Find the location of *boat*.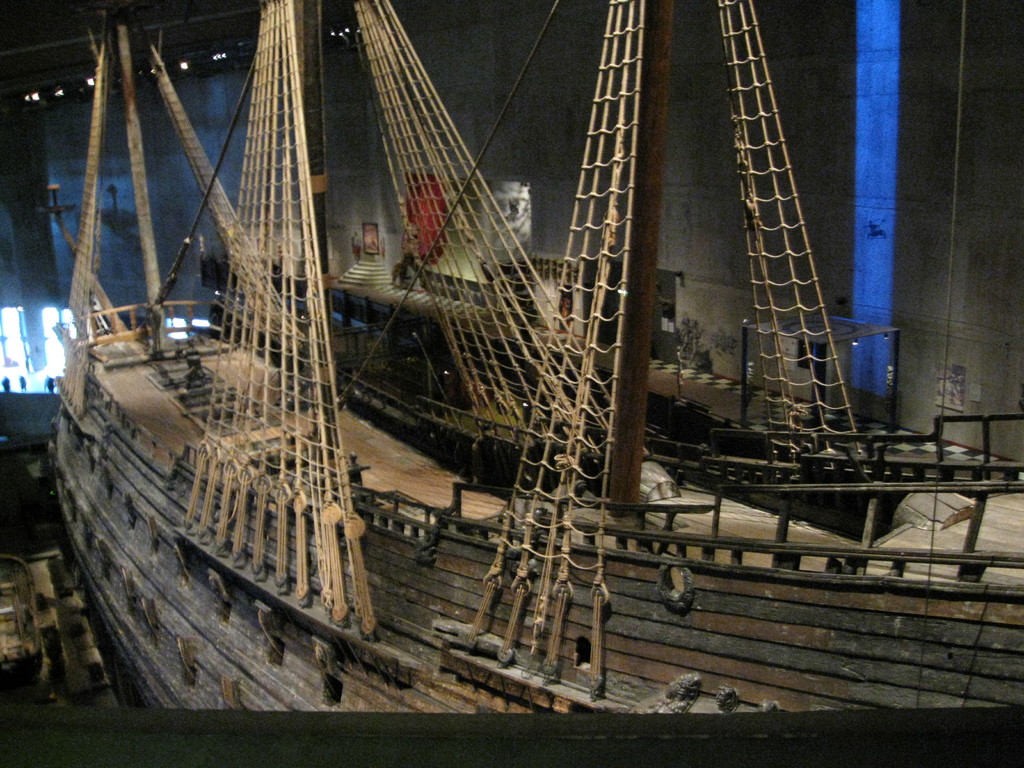
Location: [39, 0, 998, 696].
